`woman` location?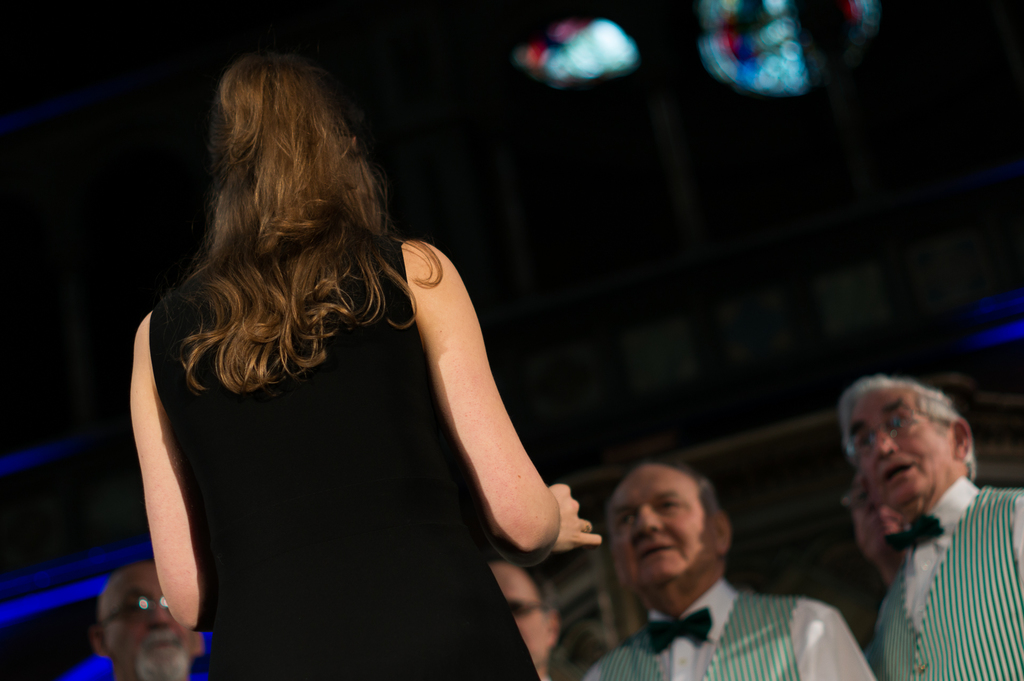
box(113, 22, 647, 657)
